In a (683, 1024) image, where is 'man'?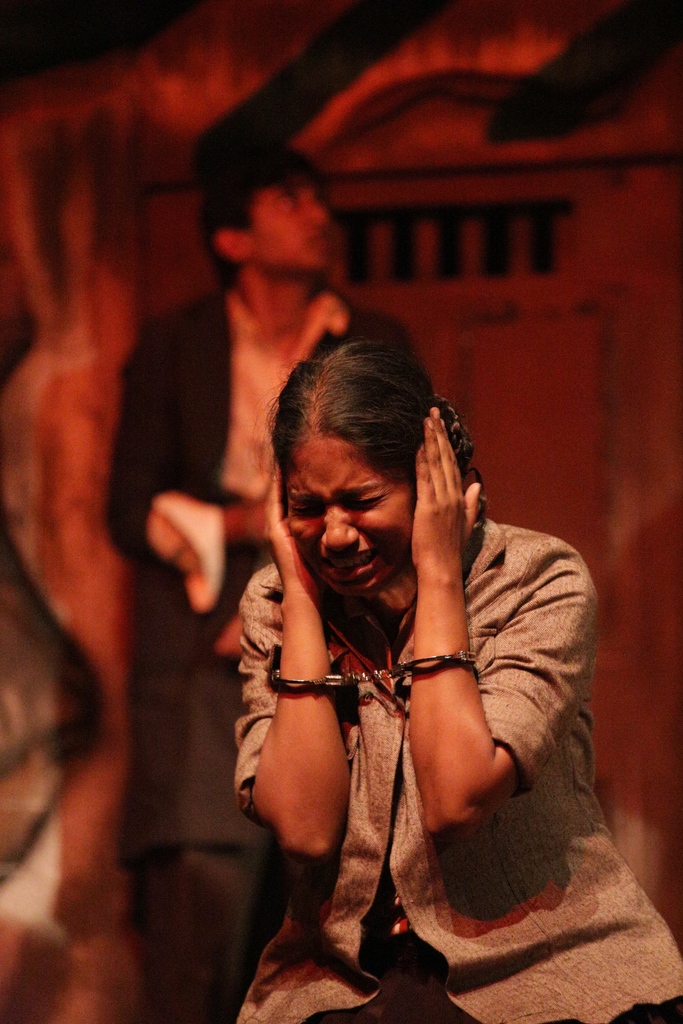
(104,153,414,1023).
